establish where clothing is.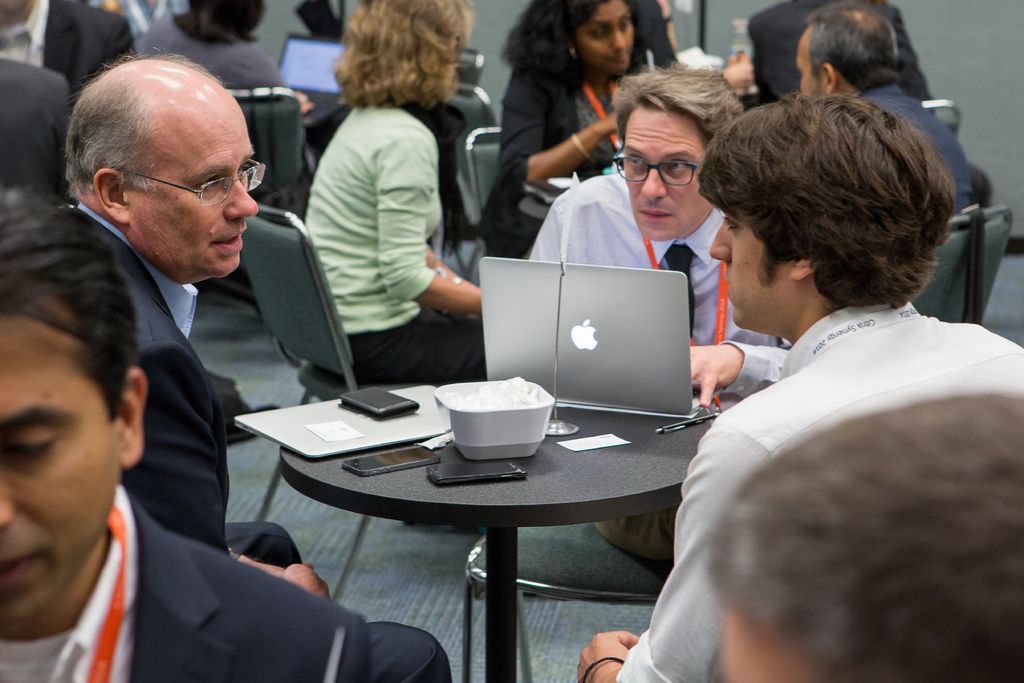
Established at box(524, 169, 788, 397).
